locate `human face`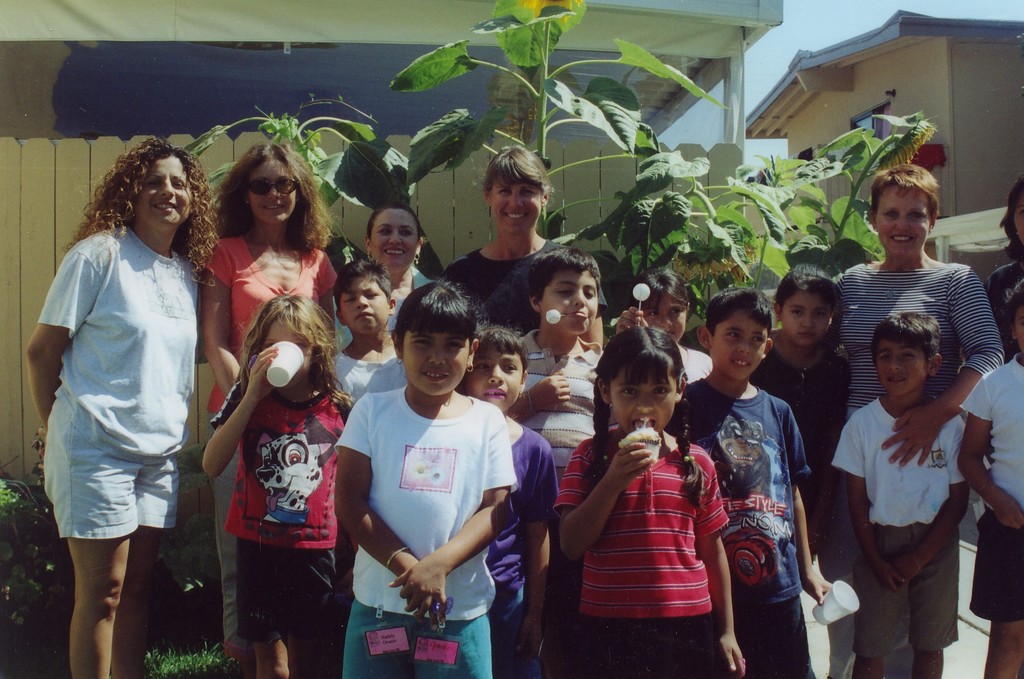
<box>262,311,313,384</box>
